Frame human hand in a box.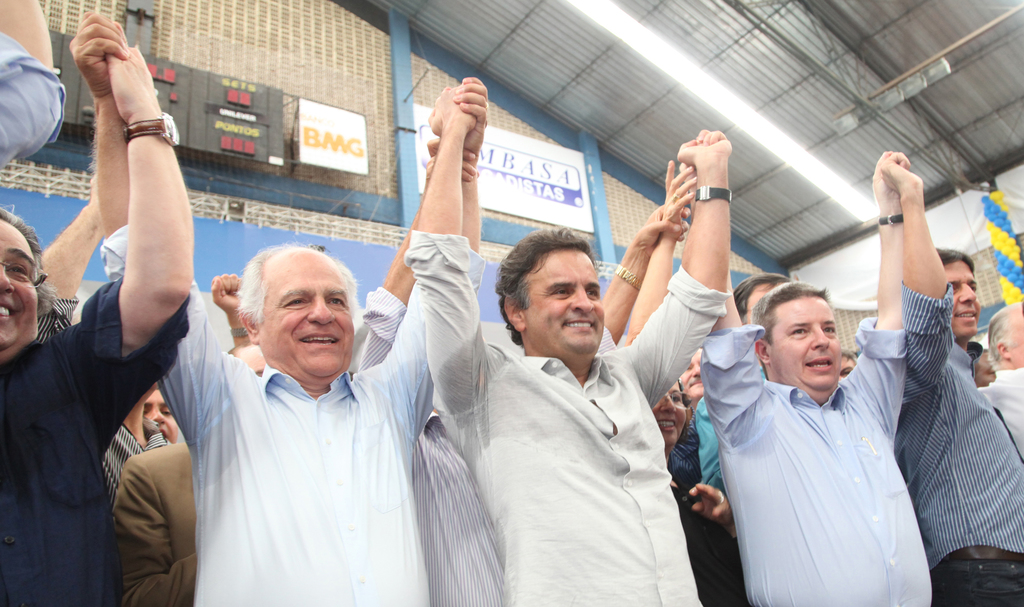
detection(688, 482, 737, 537).
